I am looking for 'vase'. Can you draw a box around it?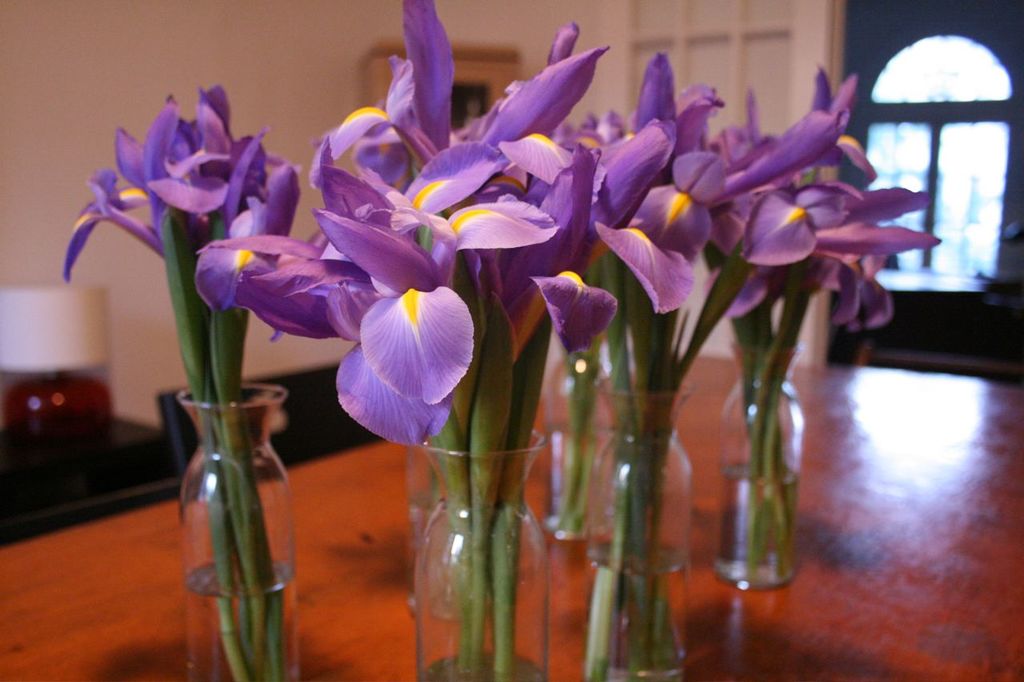
Sure, the bounding box is <region>412, 426, 554, 681</region>.
